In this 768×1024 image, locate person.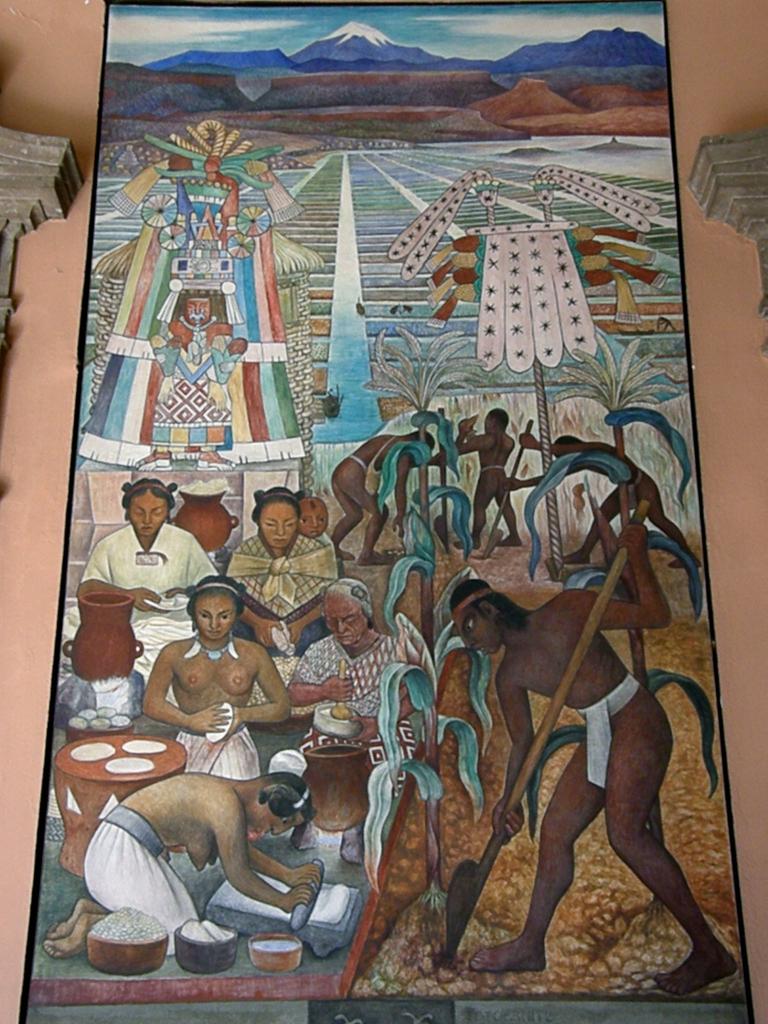
Bounding box: {"left": 76, "top": 471, "right": 216, "bottom": 616}.
